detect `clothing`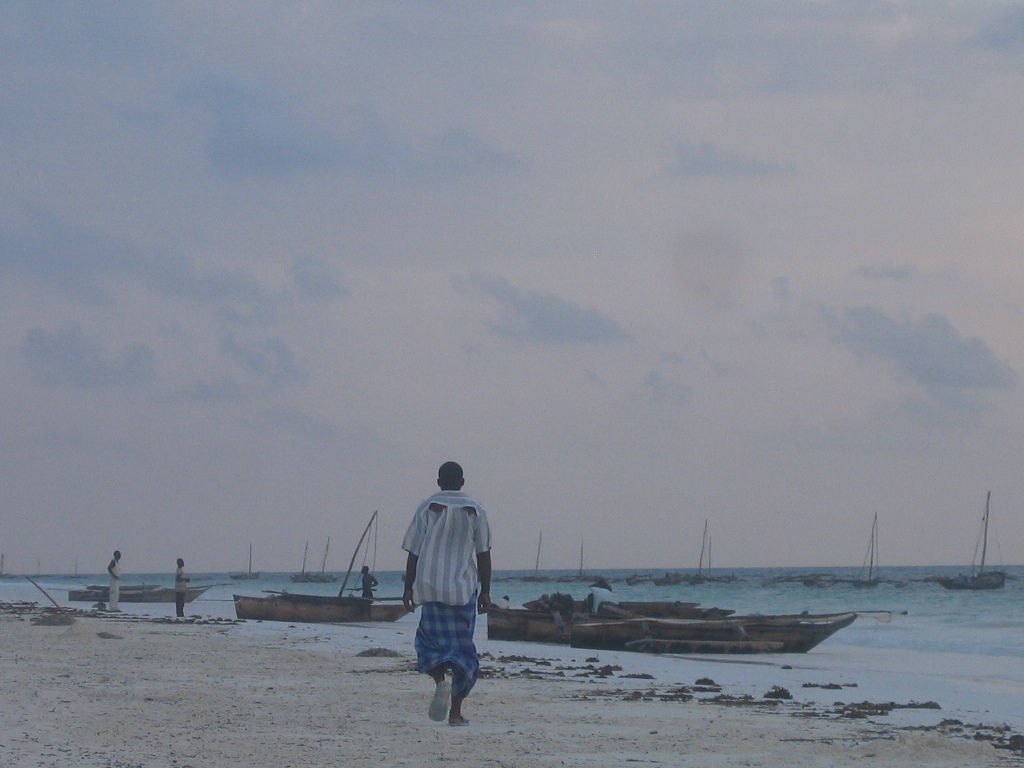
[left=406, top=478, right=489, bottom=691]
